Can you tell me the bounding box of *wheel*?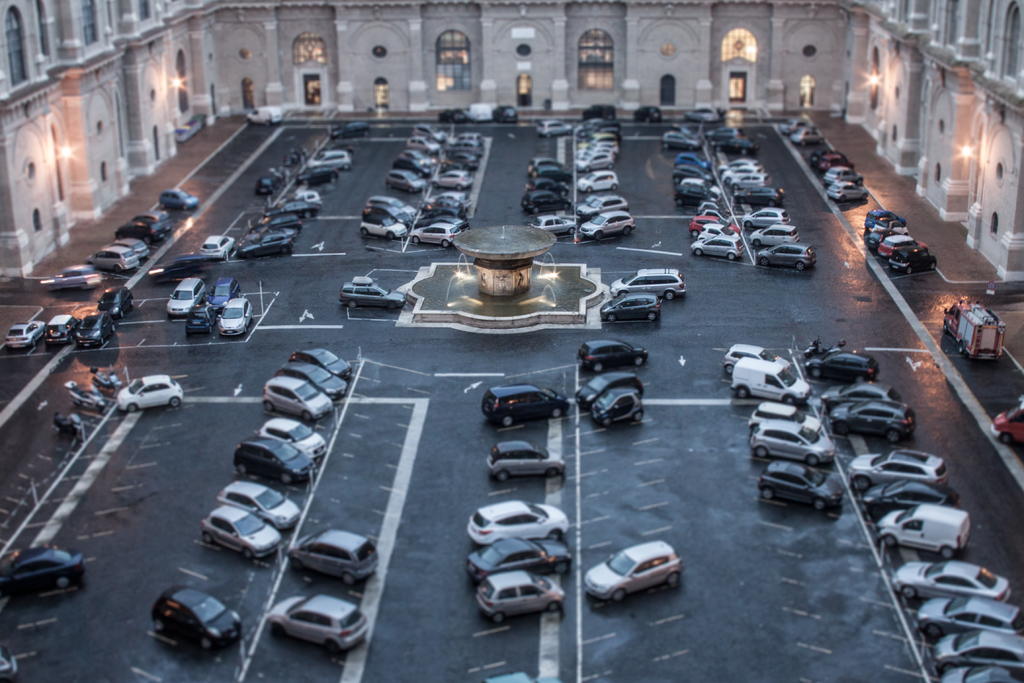
pyautogui.locateOnScreen(862, 194, 869, 205).
